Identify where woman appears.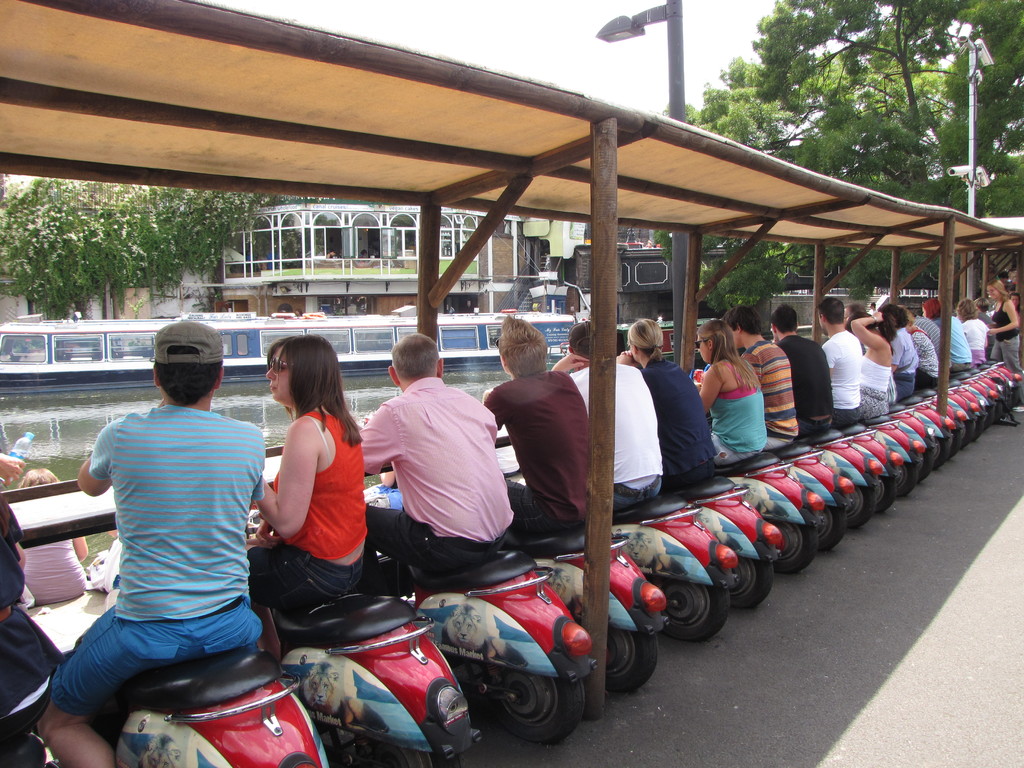
Appears at <box>988,275,1023,377</box>.
